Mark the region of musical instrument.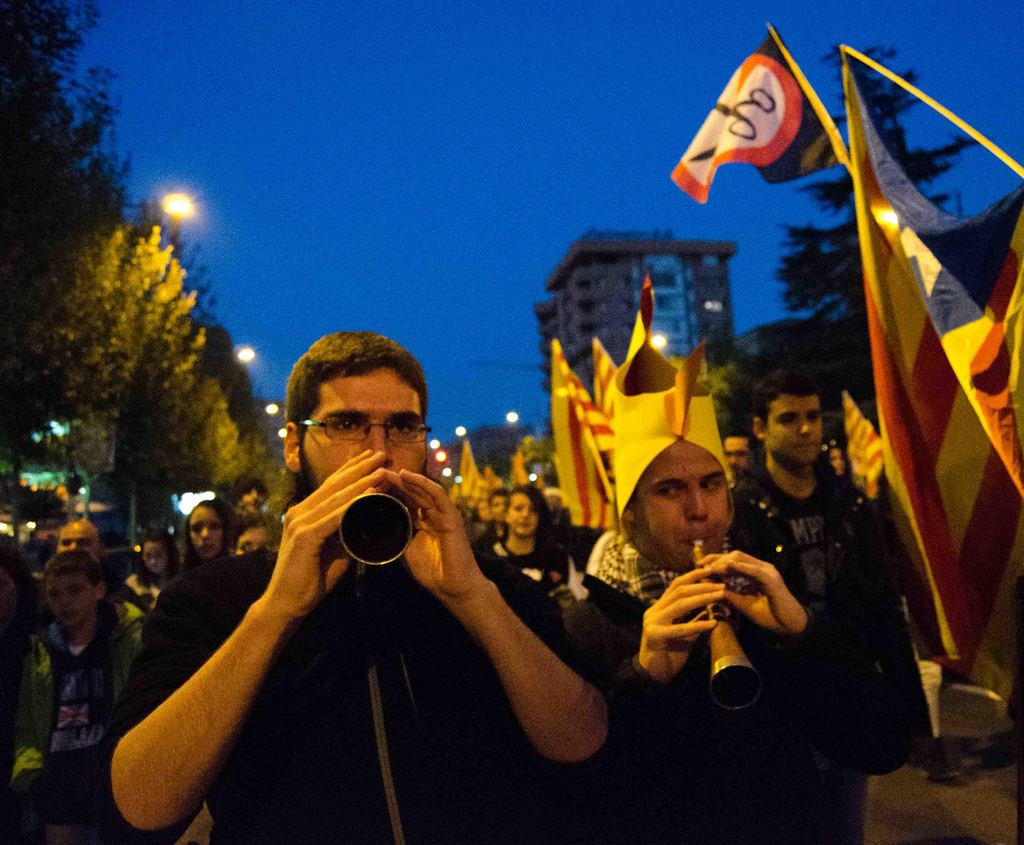
Region: x1=328 y1=480 x2=415 y2=580.
